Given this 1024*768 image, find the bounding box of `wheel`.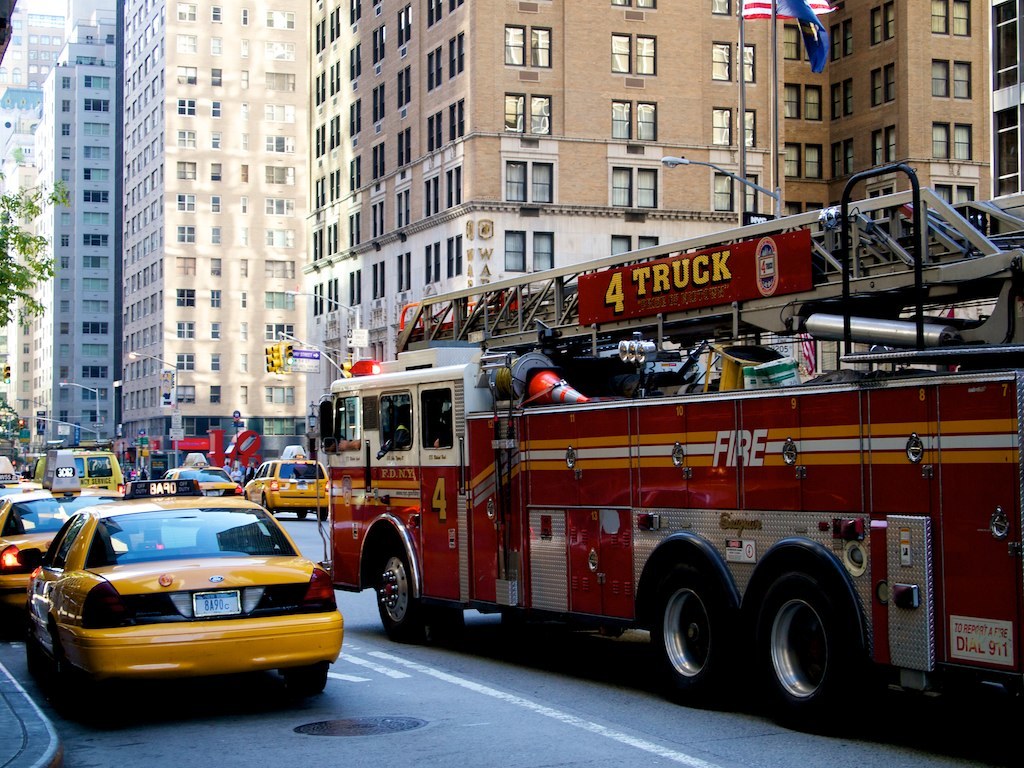
(747,572,879,735).
